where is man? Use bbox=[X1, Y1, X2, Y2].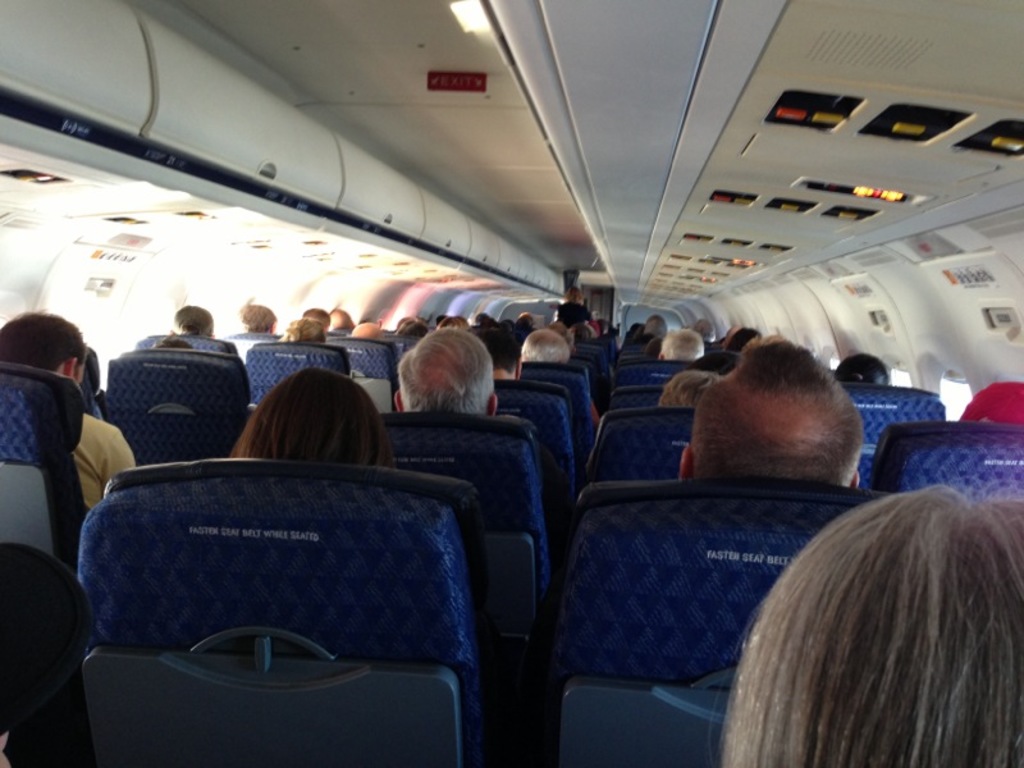
bbox=[369, 320, 522, 448].
